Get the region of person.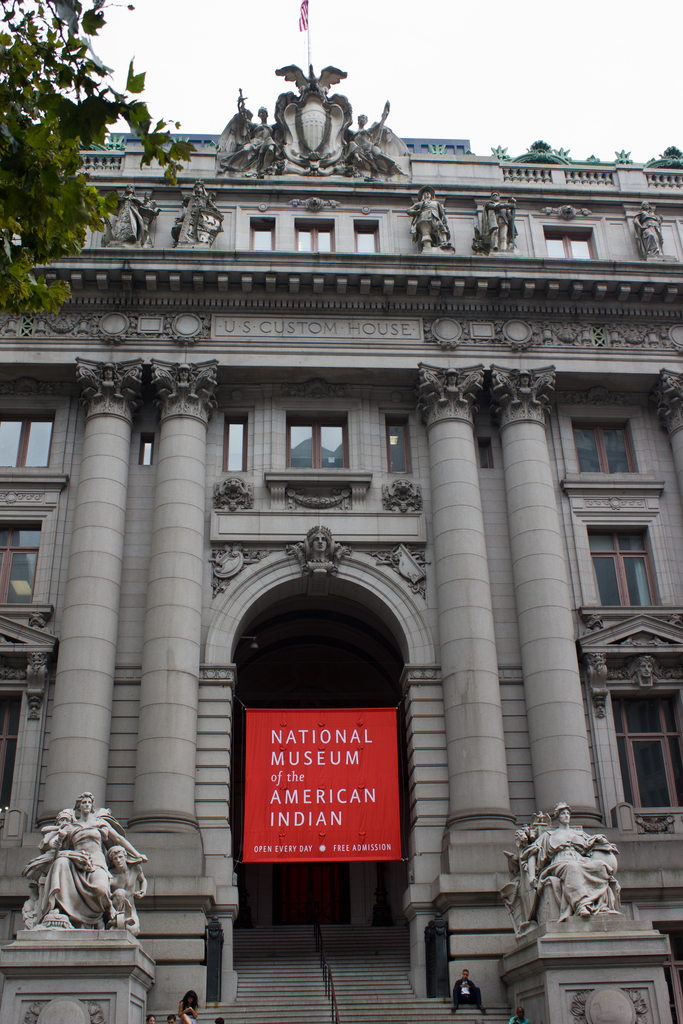
detection(522, 790, 602, 913).
